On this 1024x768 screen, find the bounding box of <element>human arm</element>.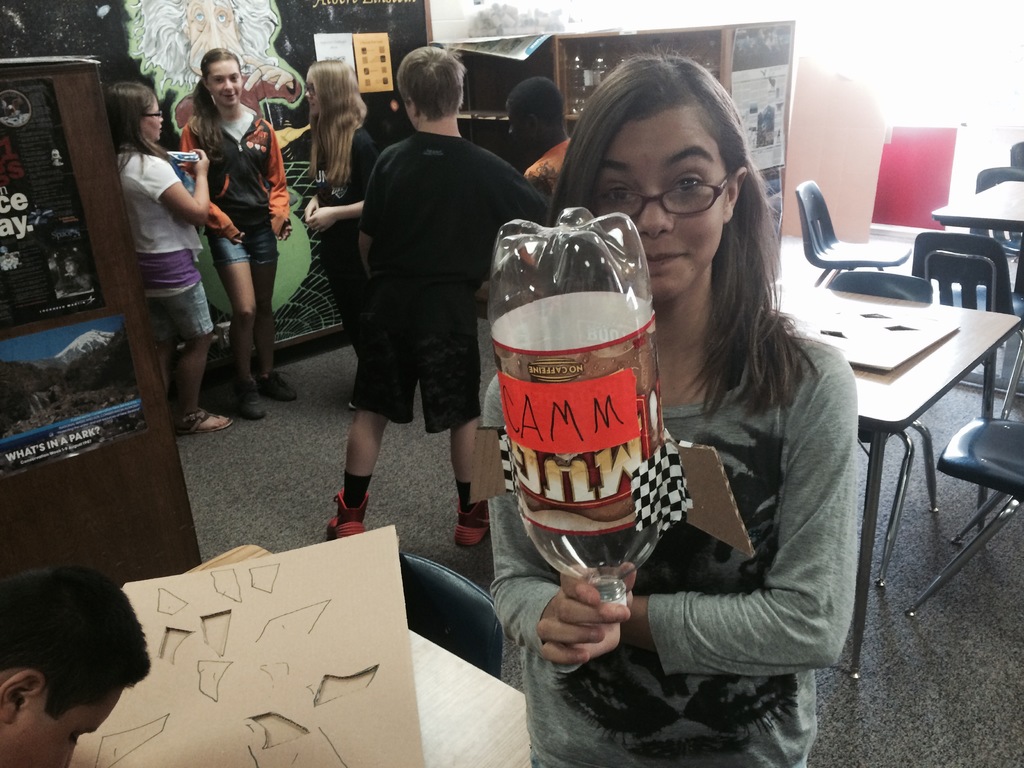
Bounding box: box(521, 164, 549, 204).
